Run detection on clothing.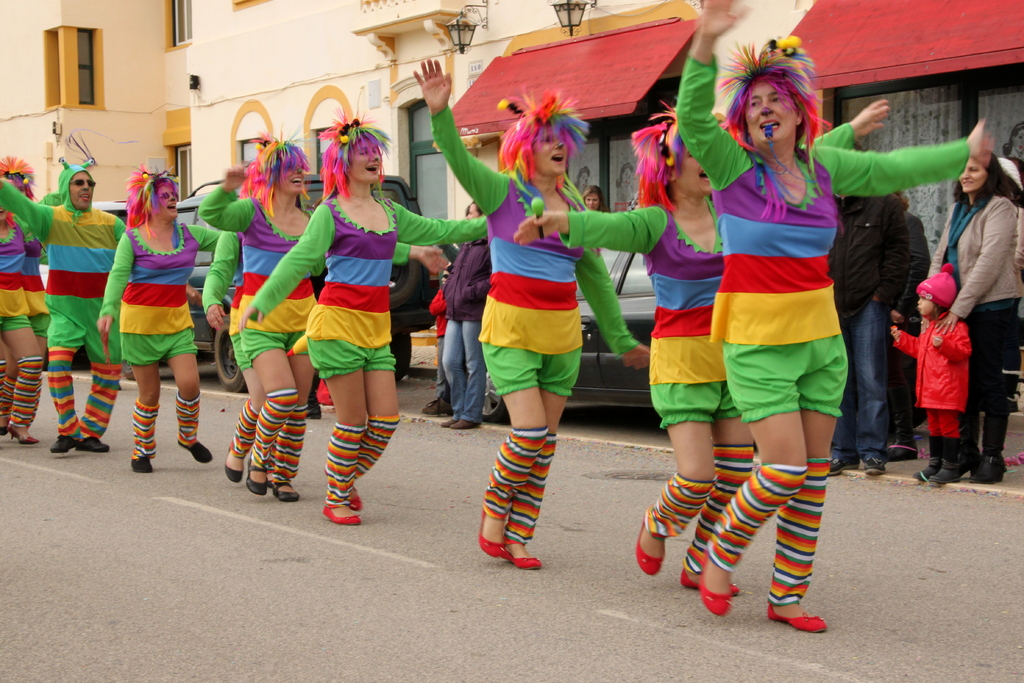
Result: [509, 428, 564, 550].
